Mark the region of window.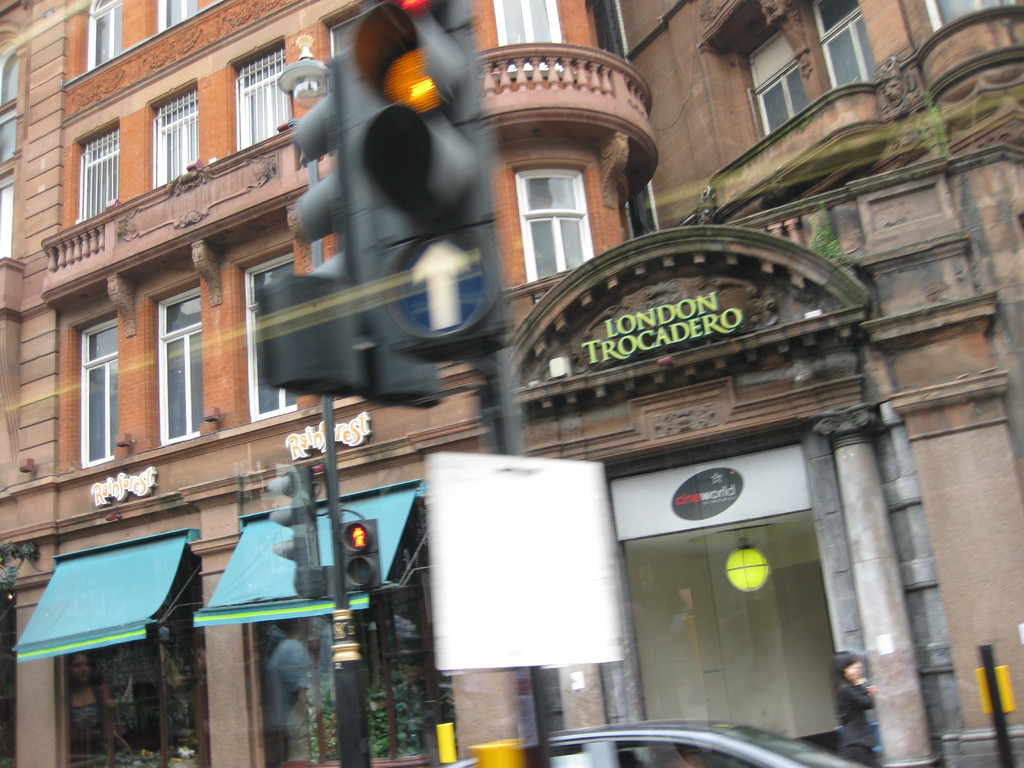
Region: 1, 54, 17, 98.
